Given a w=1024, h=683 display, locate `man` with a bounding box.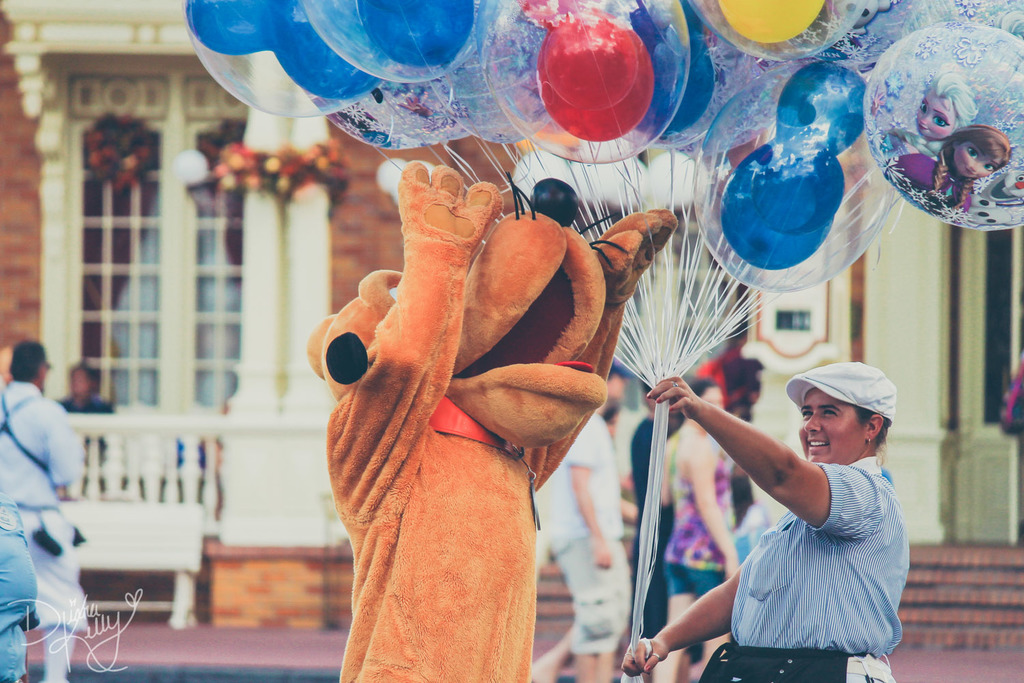
Located: {"x1": 0, "y1": 339, "x2": 81, "y2": 682}.
